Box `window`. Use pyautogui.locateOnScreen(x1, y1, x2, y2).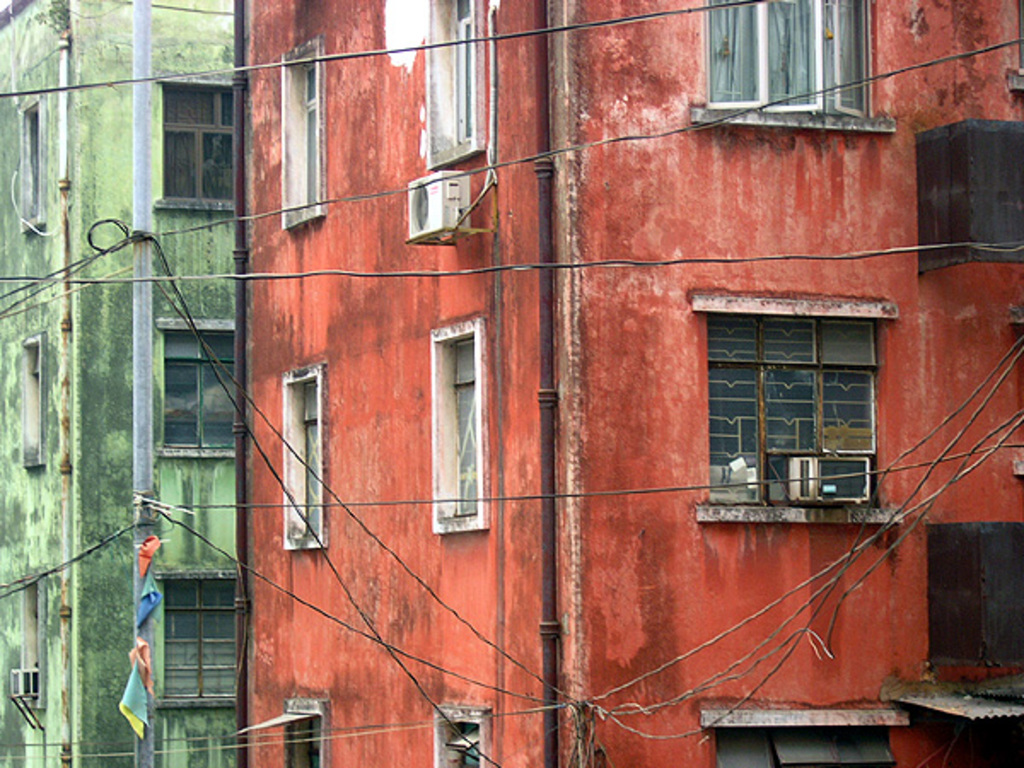
pyautogui.locateOnScreen(22, 345, 46, 473).
